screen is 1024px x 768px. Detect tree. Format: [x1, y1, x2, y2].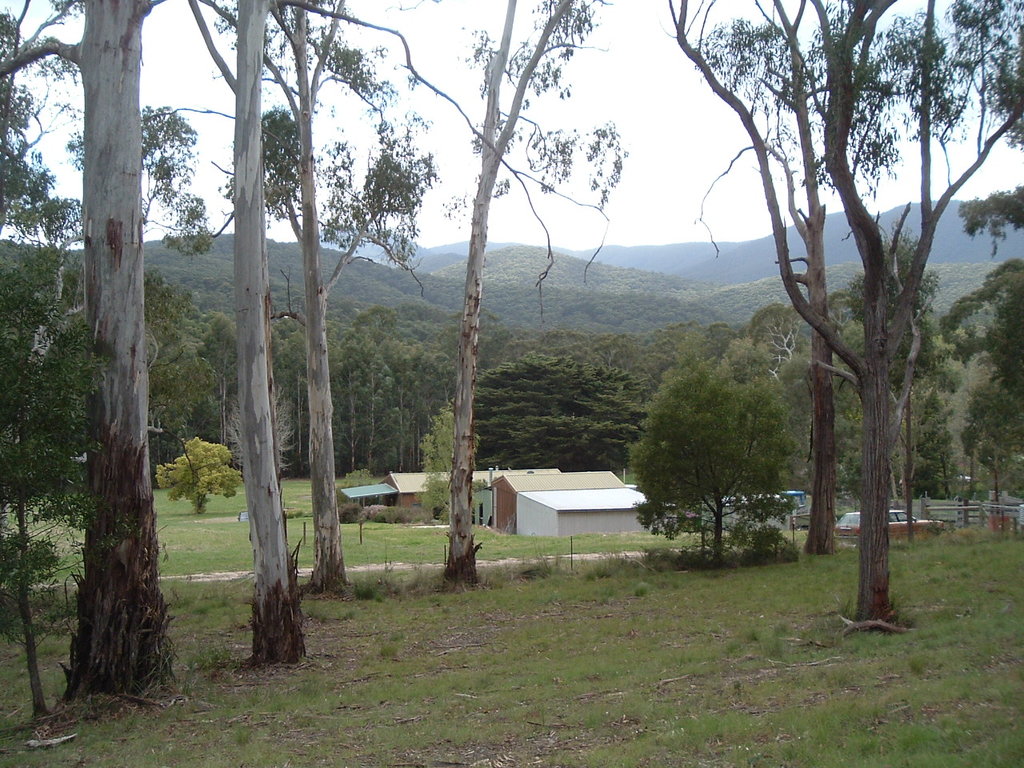
[0, 233, 114, 727].
